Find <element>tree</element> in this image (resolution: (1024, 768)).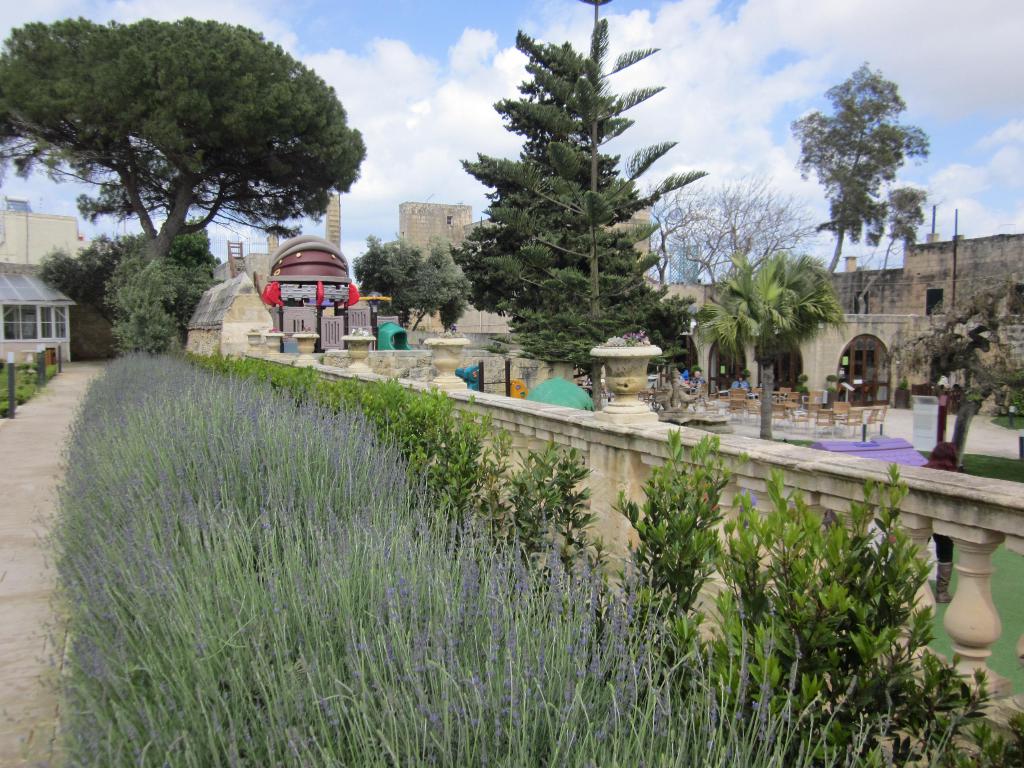
crop(785, 58, 933, 298).
